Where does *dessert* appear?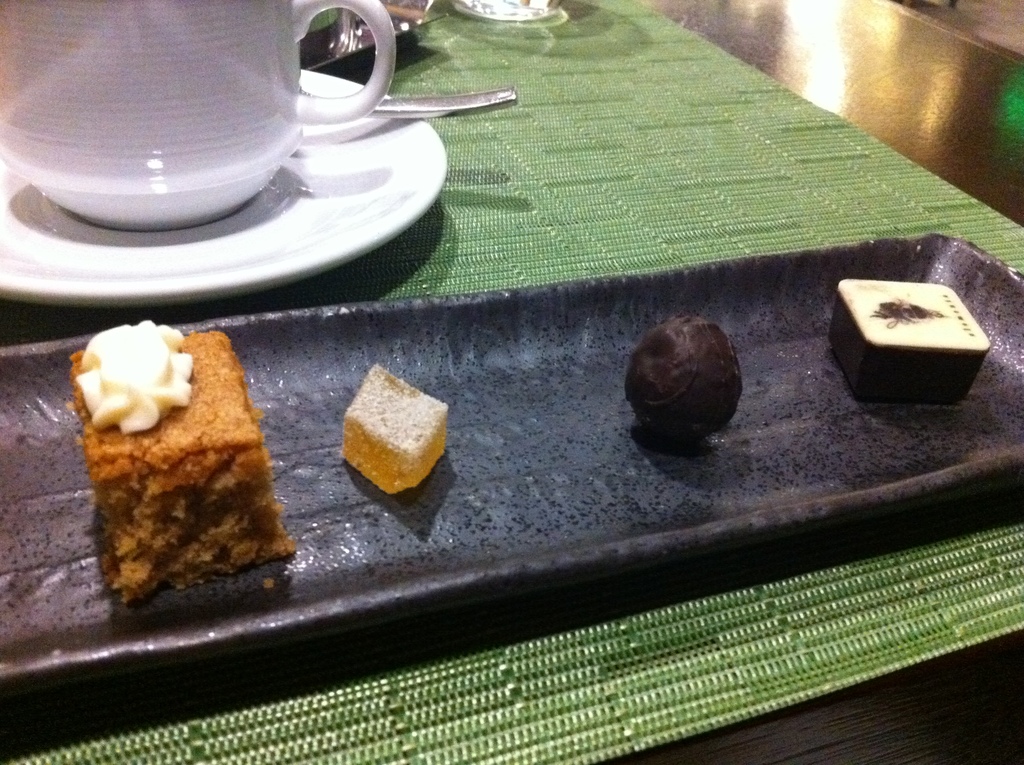
Appears at <bbox>337, 362, 449, 495</bbox>.
